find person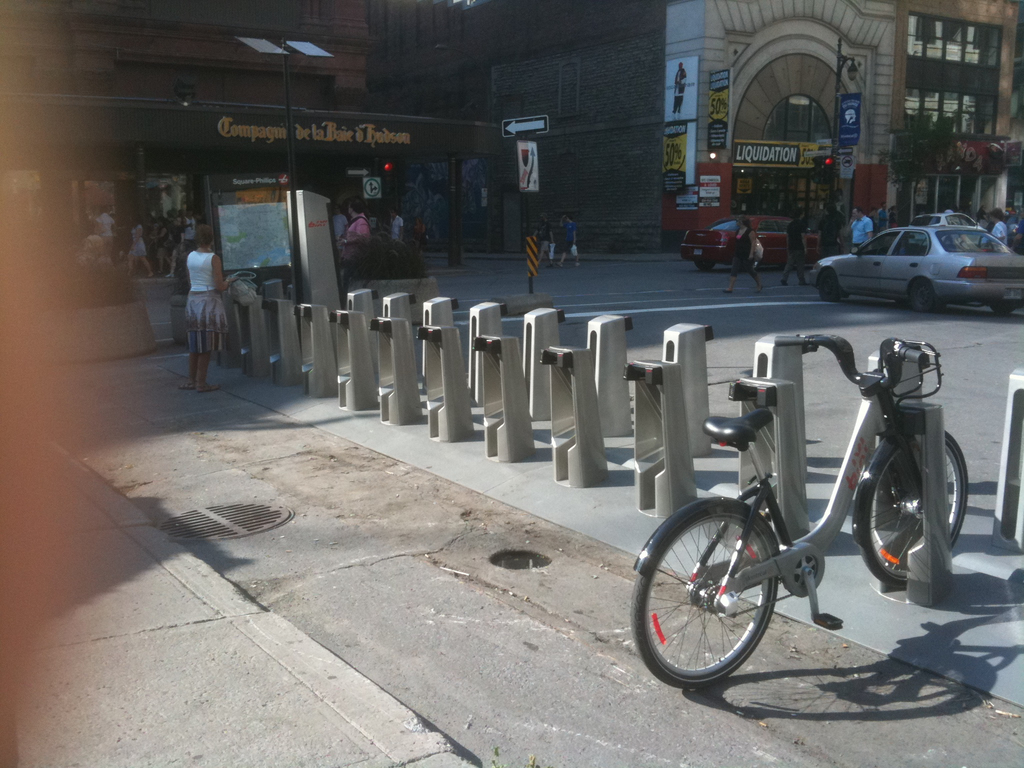
bbox=[344, 205, 367, 273]
